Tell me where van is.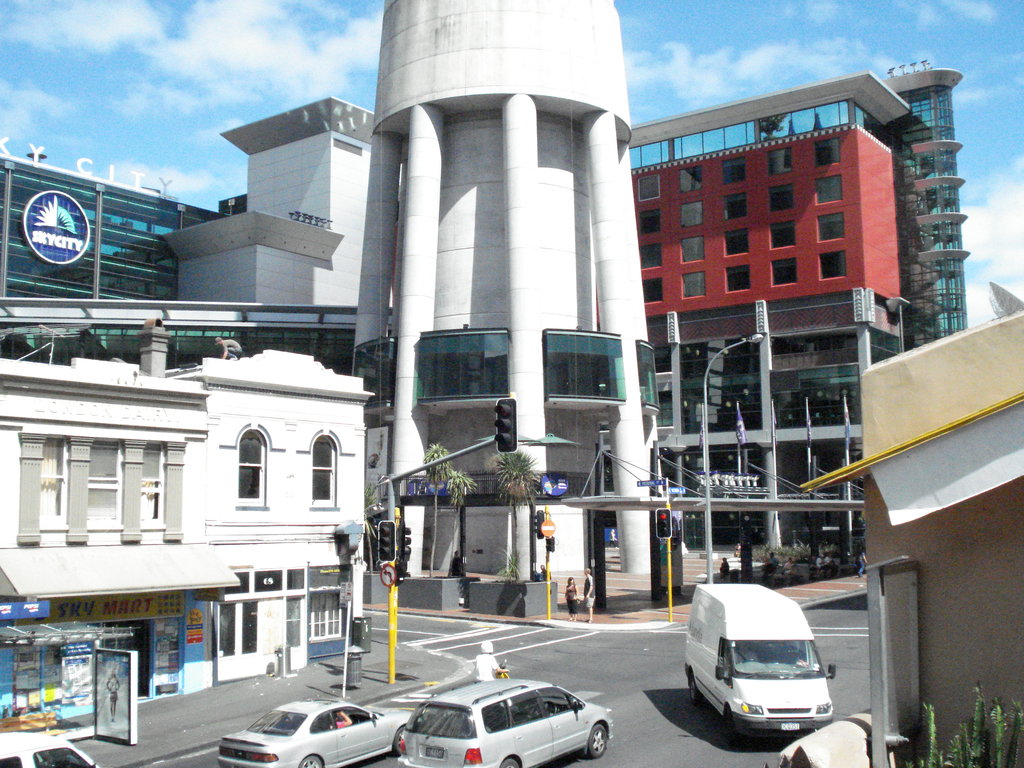
van is at l=681, t=582, r=840, b=746.
